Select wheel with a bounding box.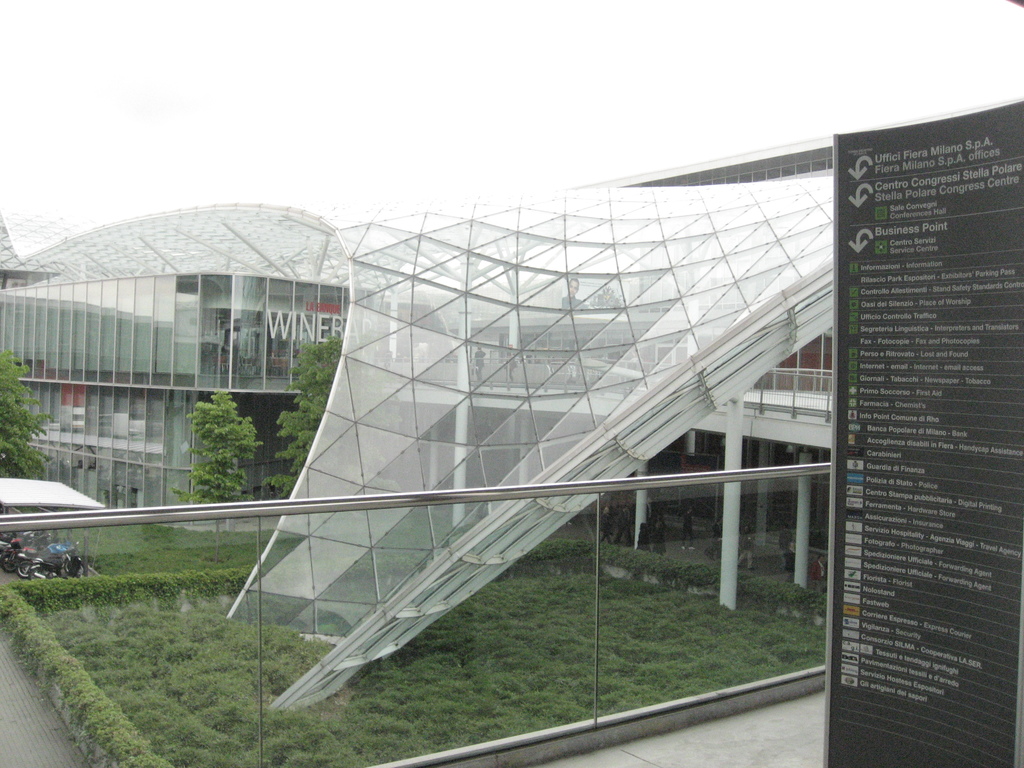
box(1, 553, 18, 574).
